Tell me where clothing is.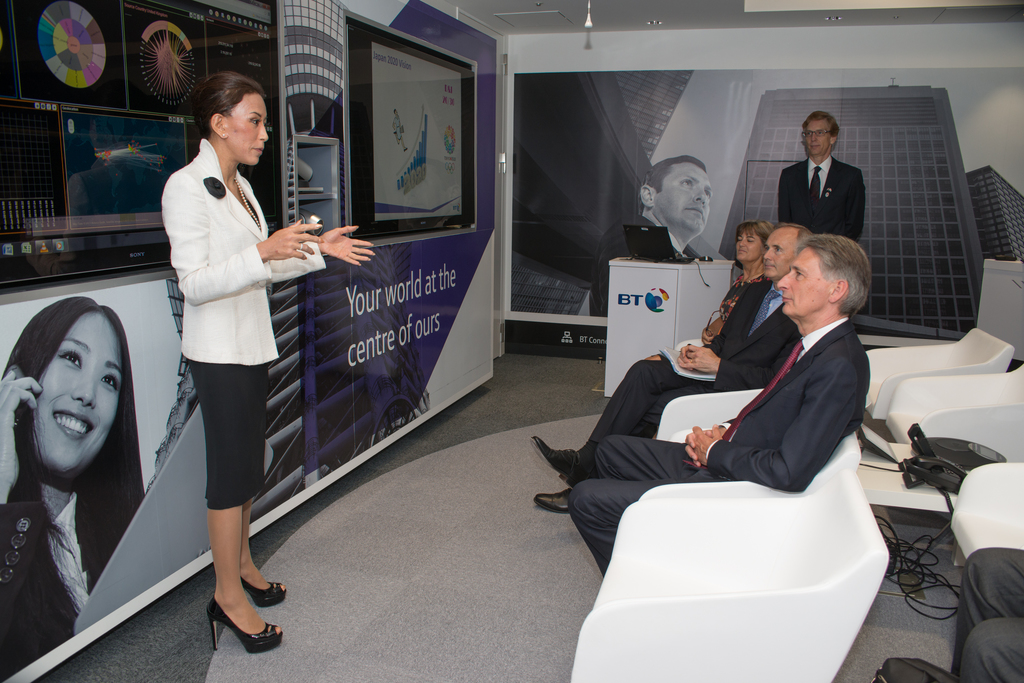
clothing is at crop(566, 314, 871, 577).
